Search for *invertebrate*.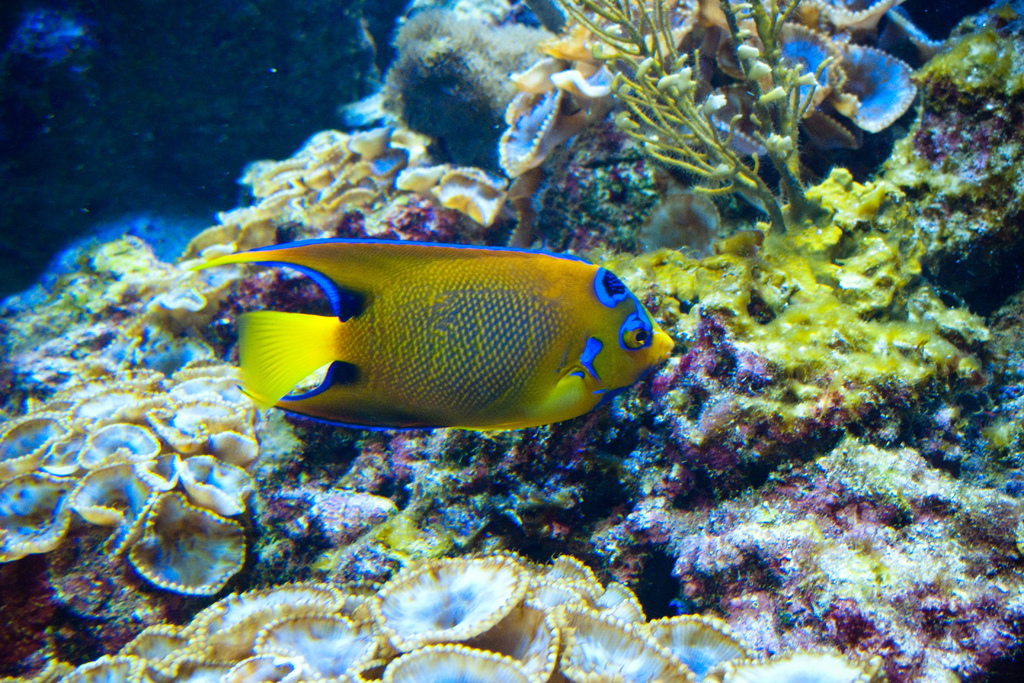
Found at BBox(0, 363, 264, 598).
